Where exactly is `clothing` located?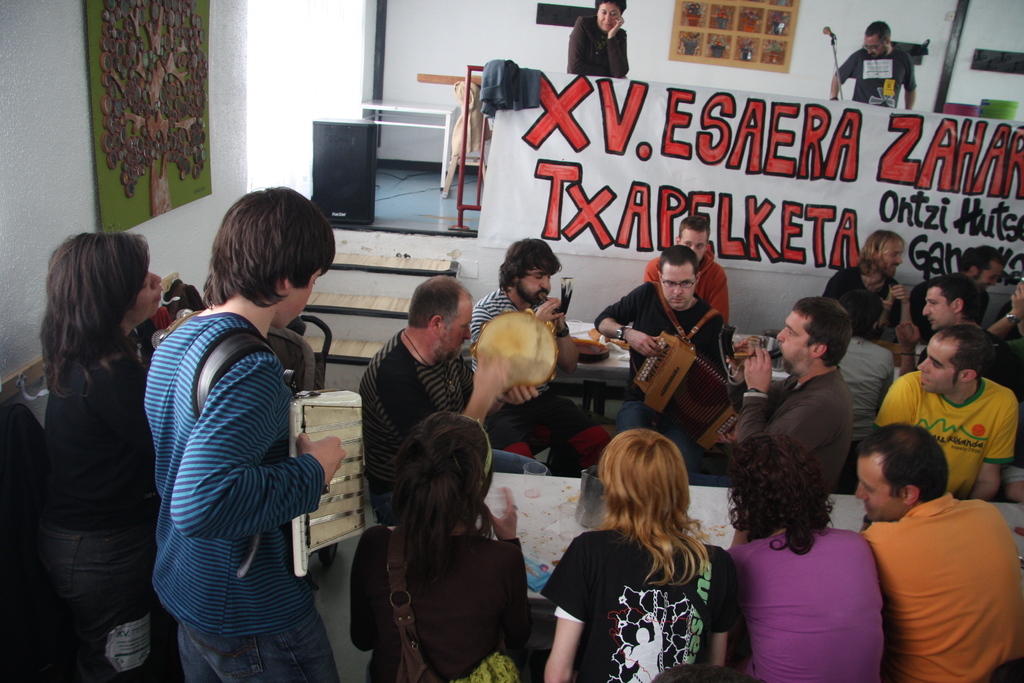
Its bounding box is locate(342, 516, 524, 682).
